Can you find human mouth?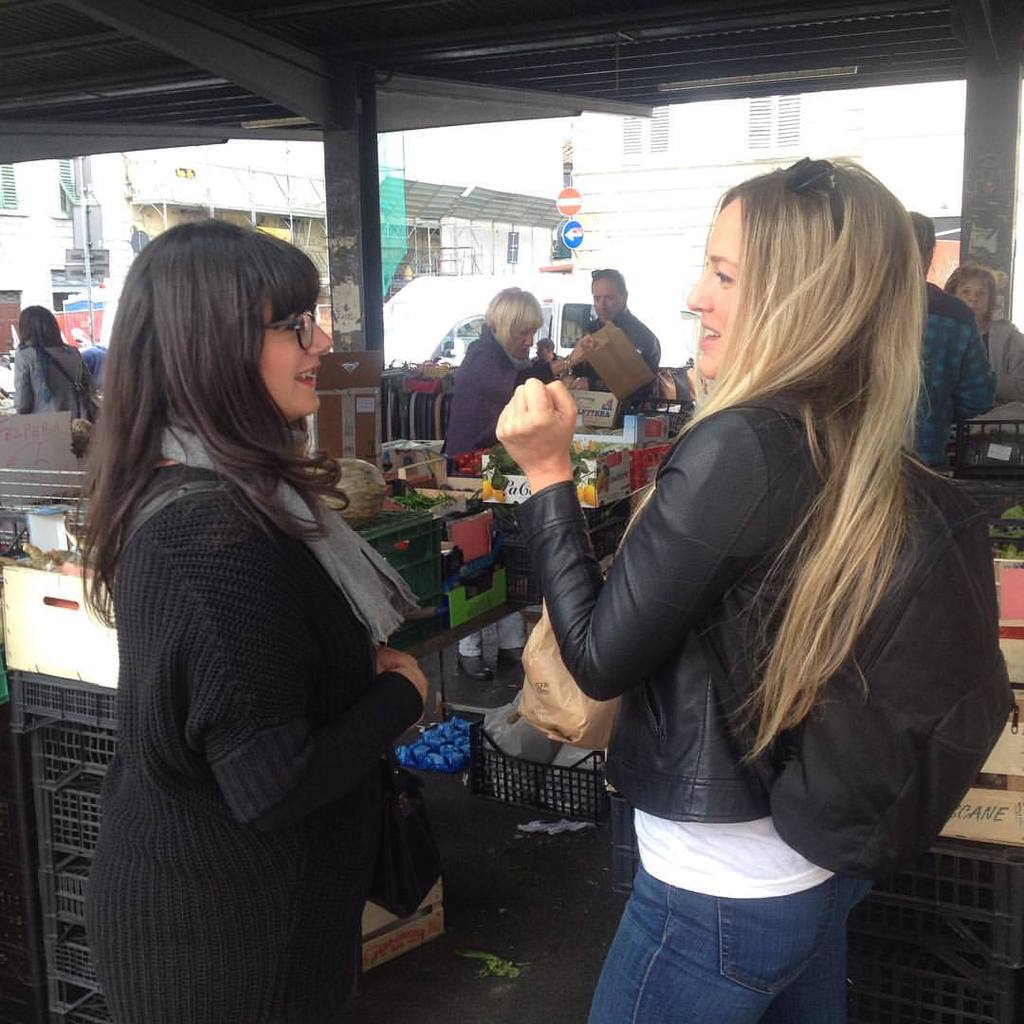
Yes, bounding box: x1=699, y1=320, x2=722, y2=349.
